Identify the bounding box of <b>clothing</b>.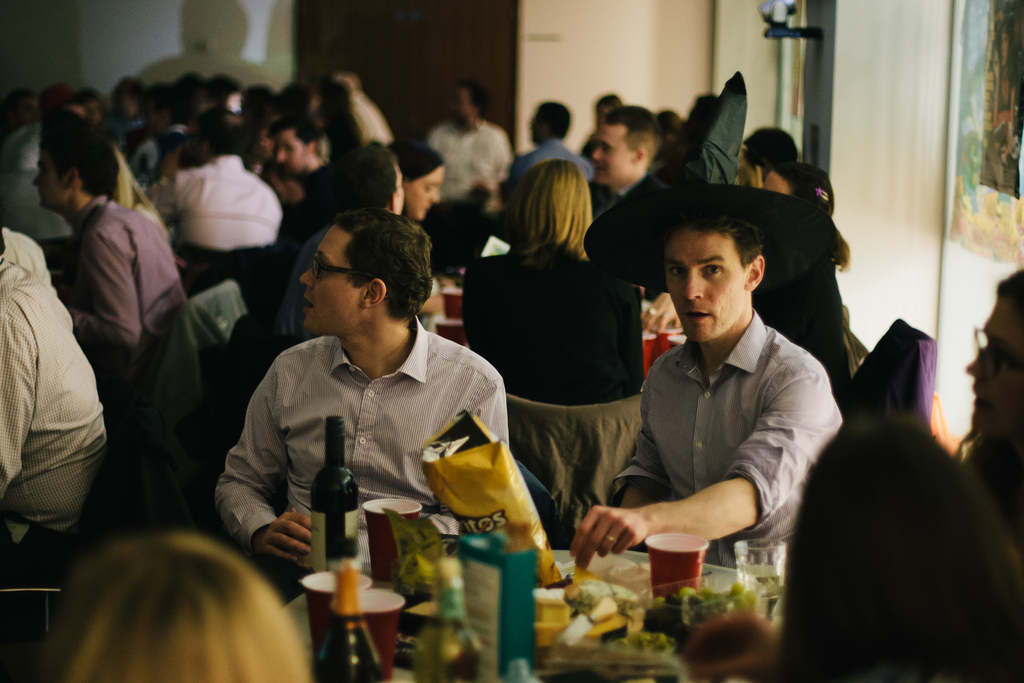
(509,137,594,183).
